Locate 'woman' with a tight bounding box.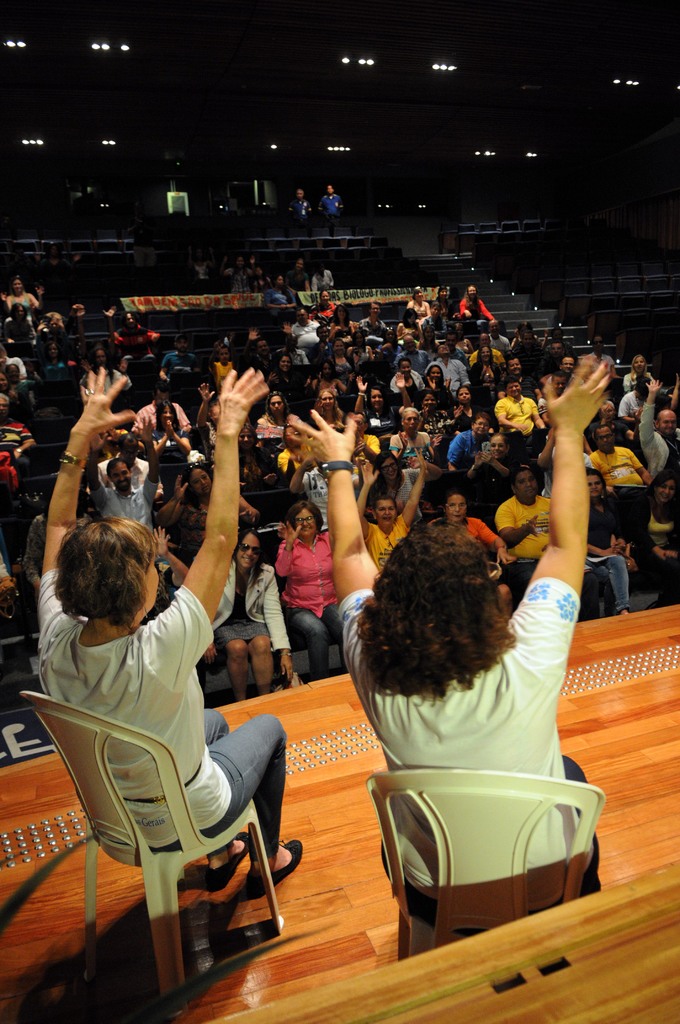
bbox=(574, 465, 631, 624).
